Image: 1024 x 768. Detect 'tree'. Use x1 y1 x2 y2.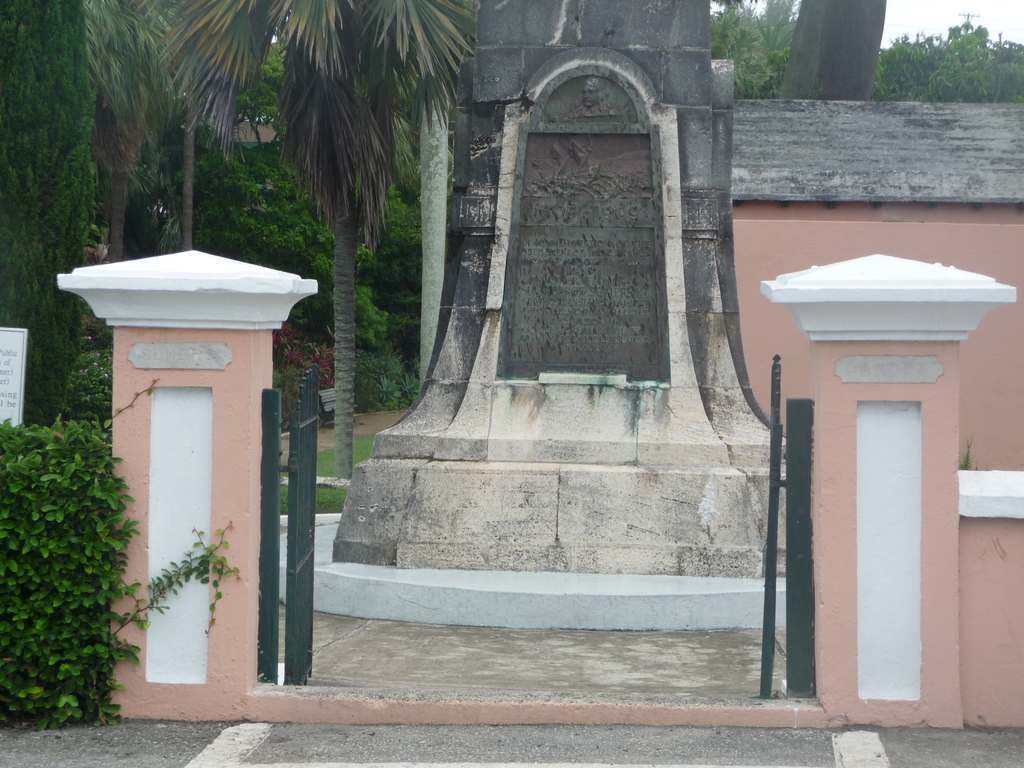
705 0 884 102.
